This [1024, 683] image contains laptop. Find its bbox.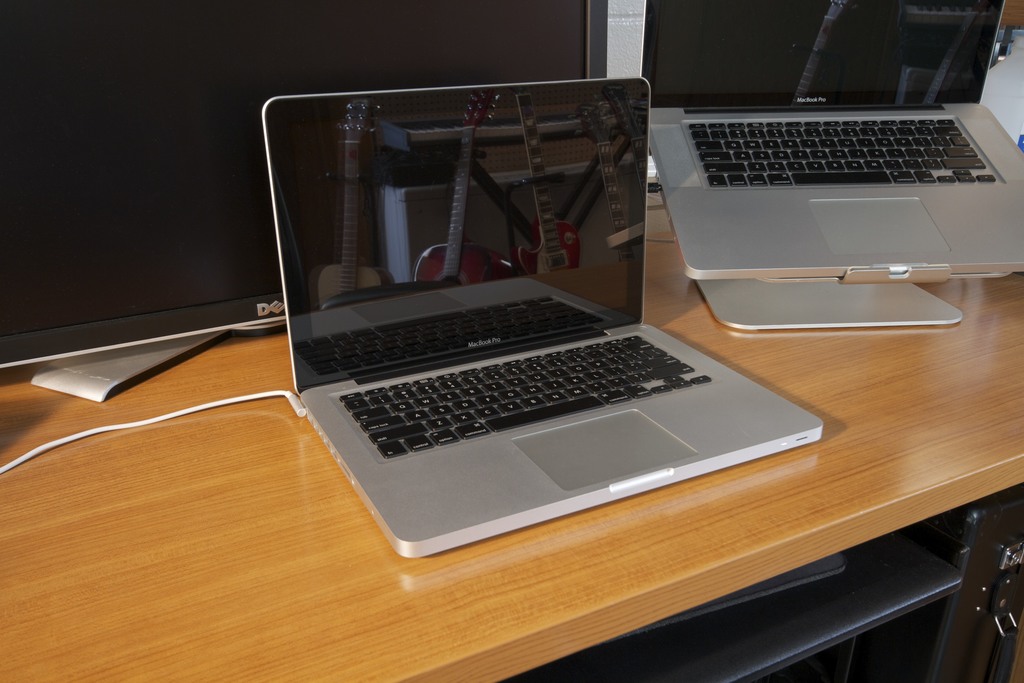
bbox(645, 0, 1023, 277).
